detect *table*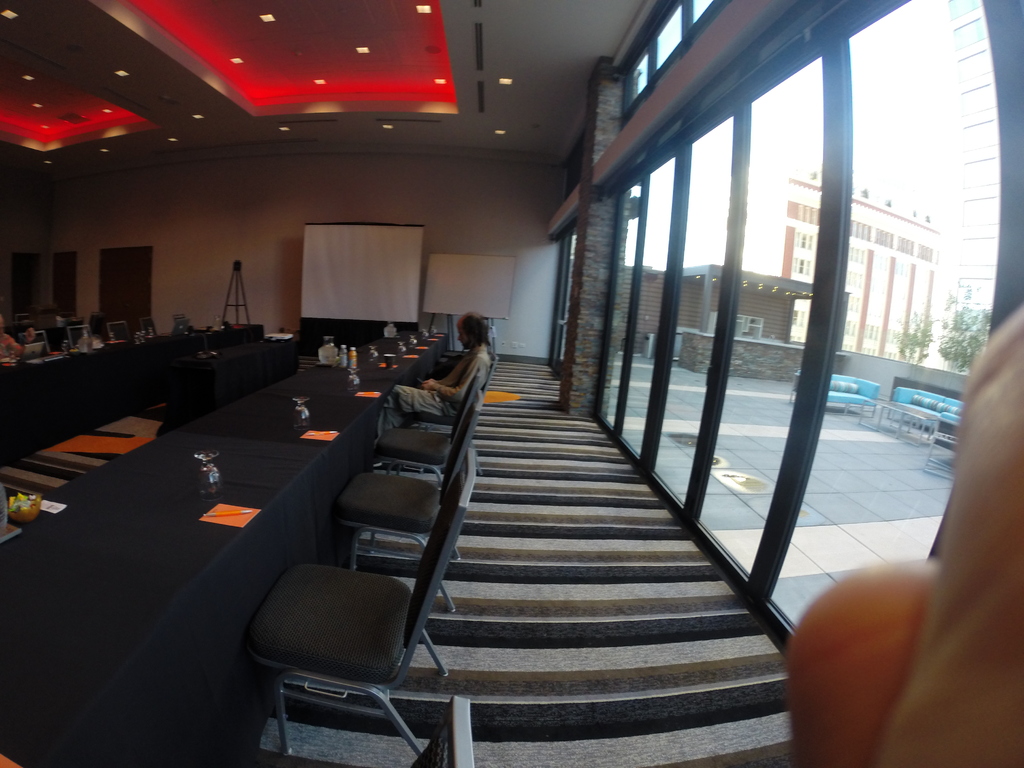
<region>19, 326, 412, 767</region>
